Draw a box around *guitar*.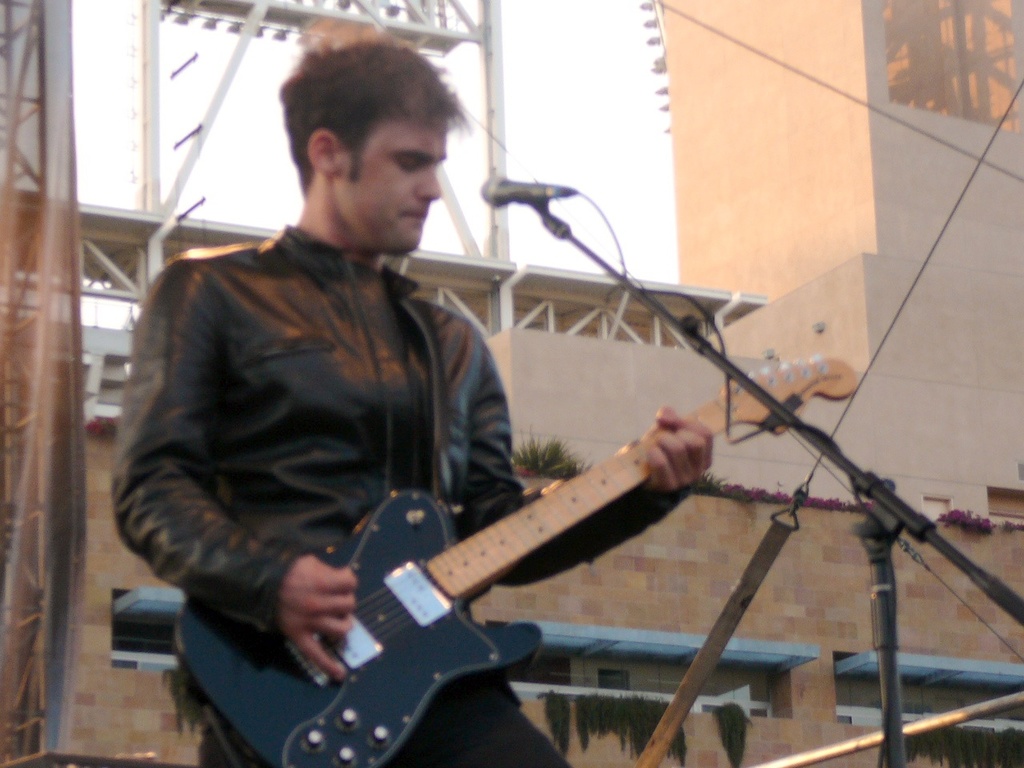
198, 382, 756, 754.
